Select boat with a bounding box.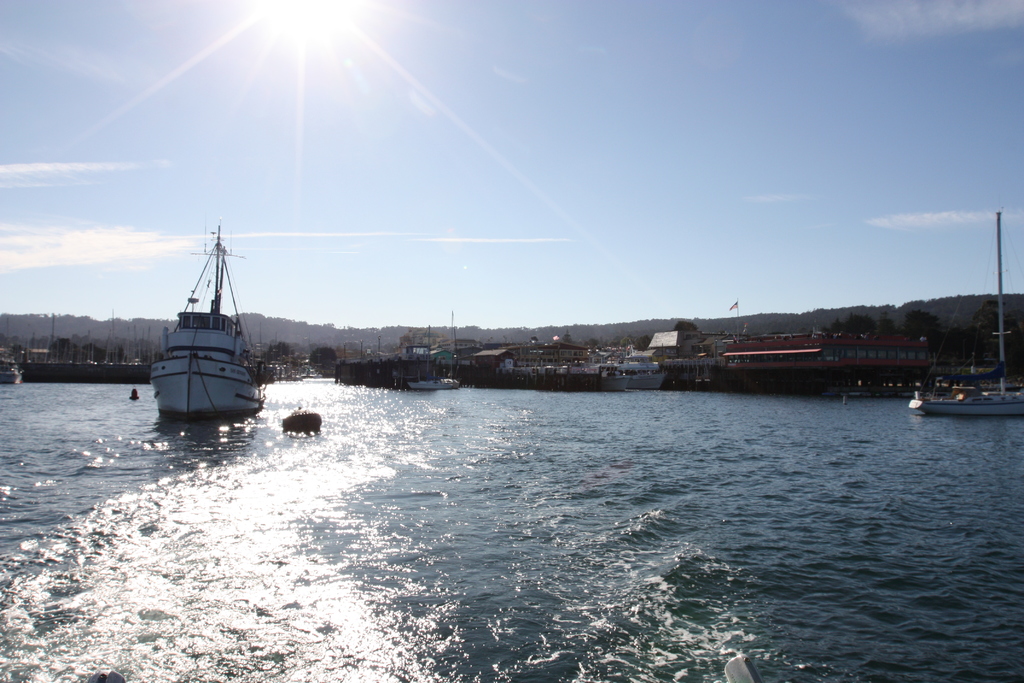
[left=0, top=362, right=22, bottom=383].
